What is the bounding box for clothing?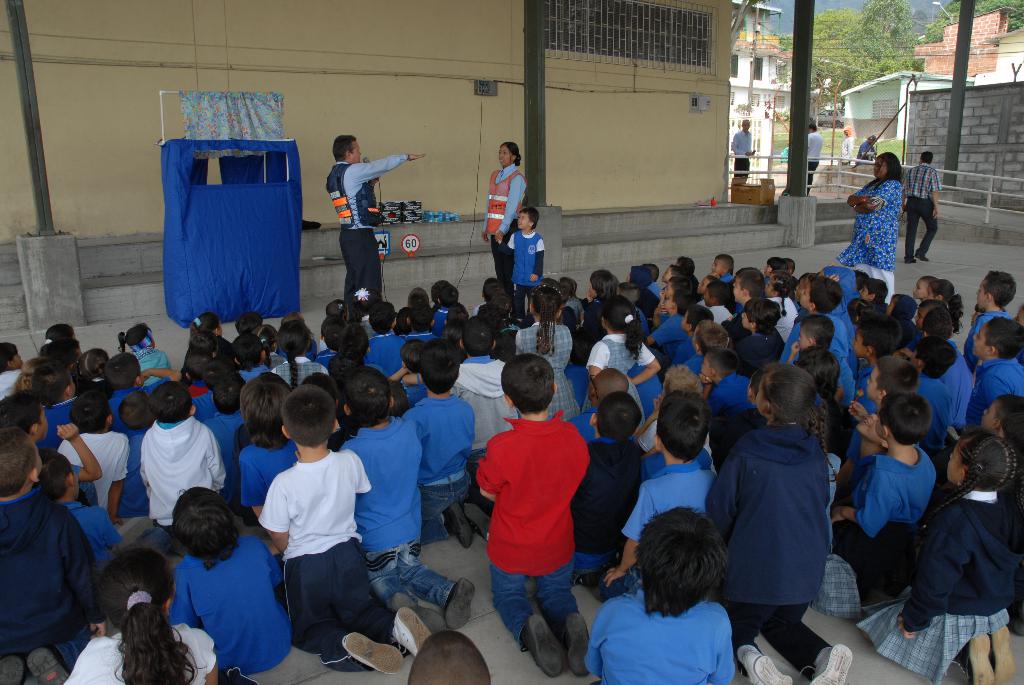
[x1=206, y1=400, x2=252, y2=484].
